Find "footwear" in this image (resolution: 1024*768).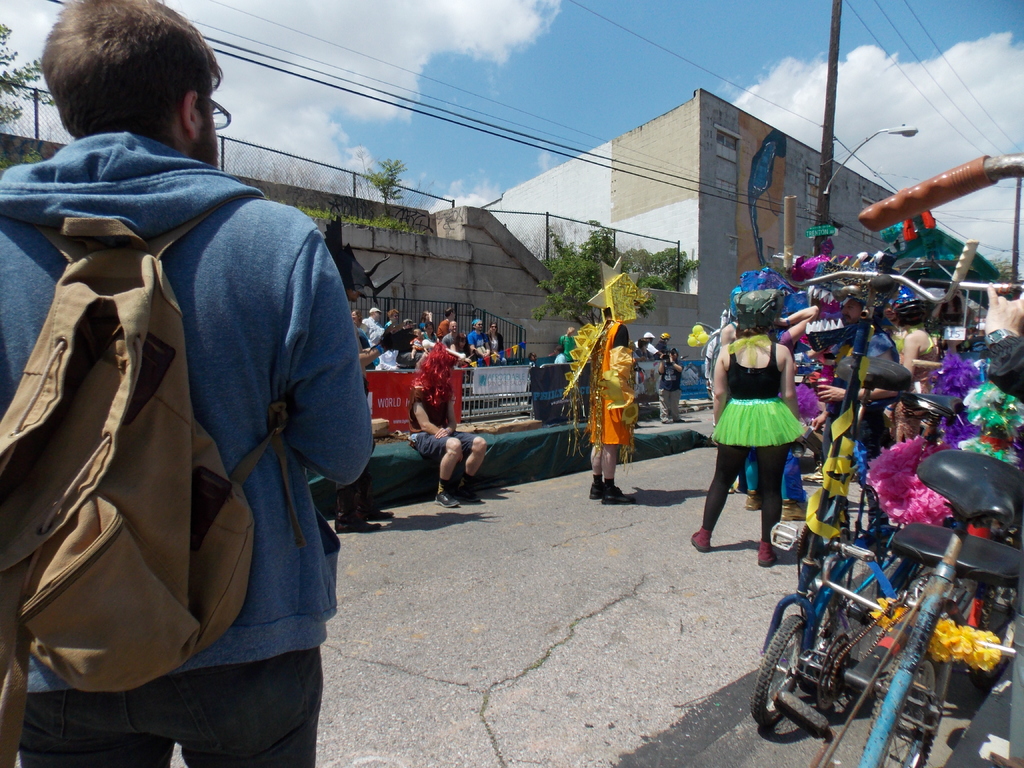
x1=437, y1=485, x2=459, y2=509.
